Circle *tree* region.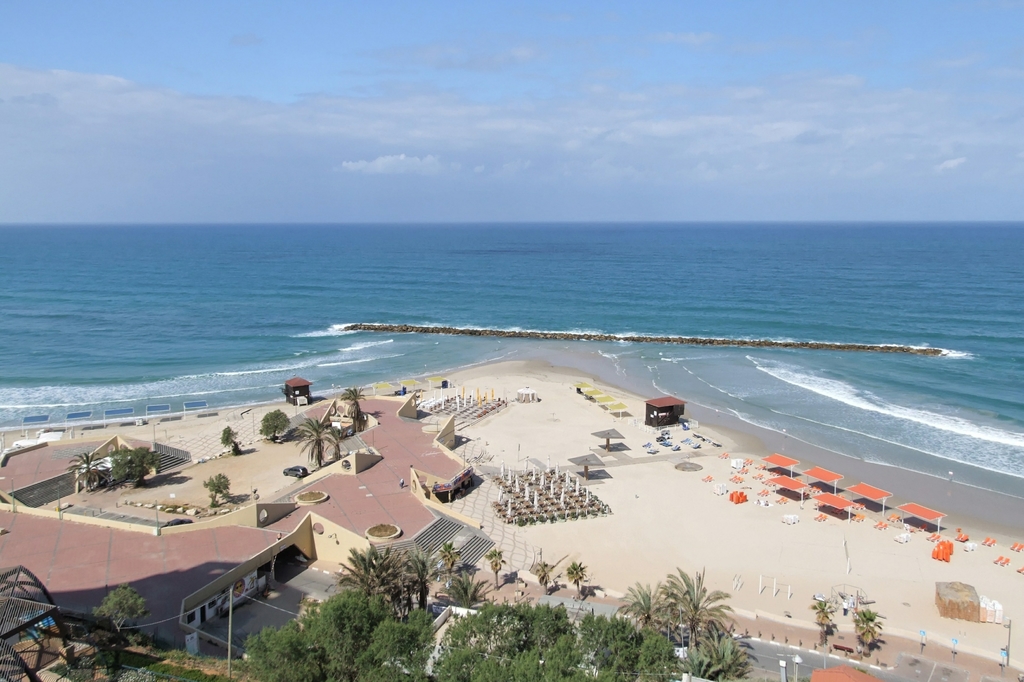
Region: {"left": 566, "top": 545, "right": 586, "bottom": 592}.
